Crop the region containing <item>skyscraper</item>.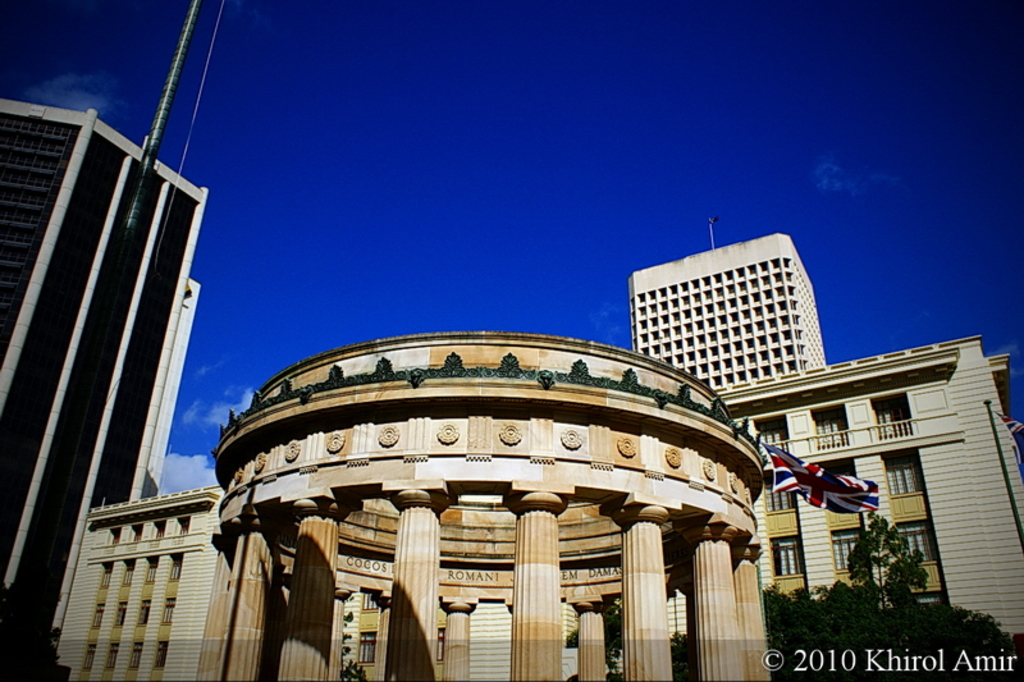
Crop region: BBox(626, 219, 854, 369).
